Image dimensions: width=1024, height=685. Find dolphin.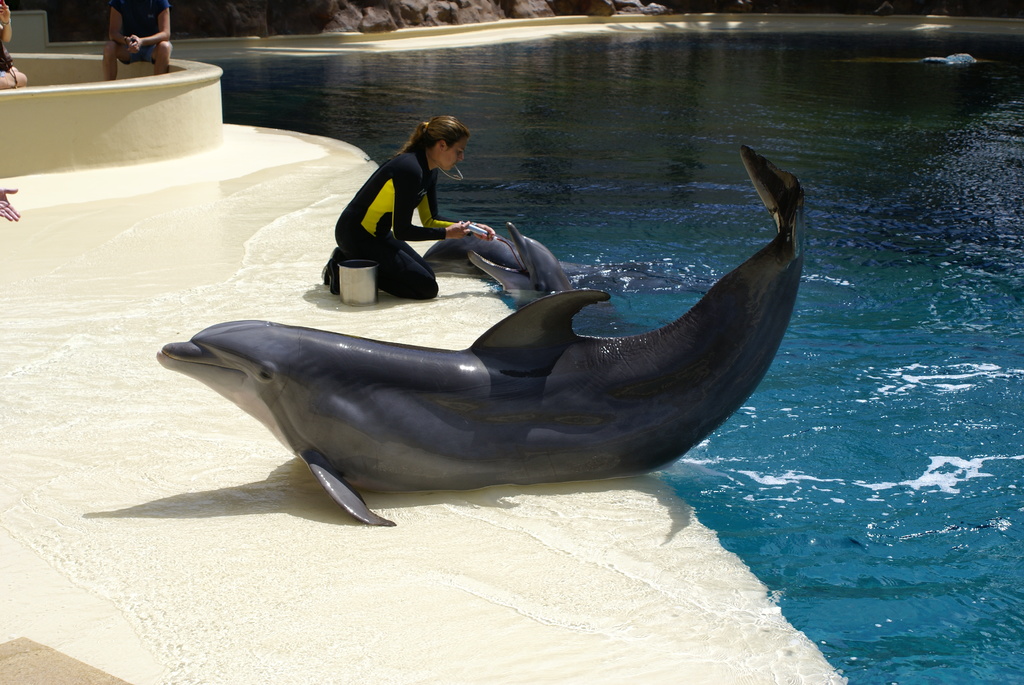
465/219/575/311.
